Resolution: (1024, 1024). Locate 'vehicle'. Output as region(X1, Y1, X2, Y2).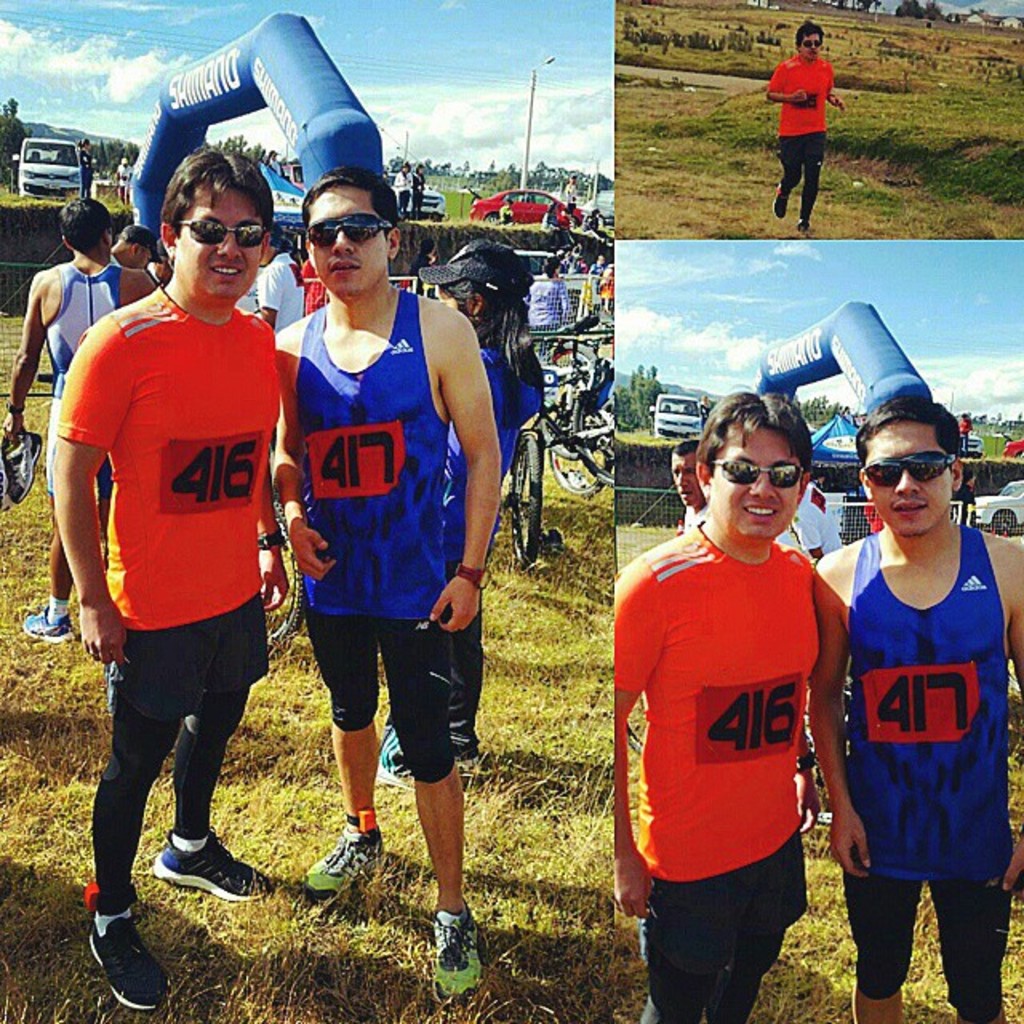
region(469, 186, 584, 226).
